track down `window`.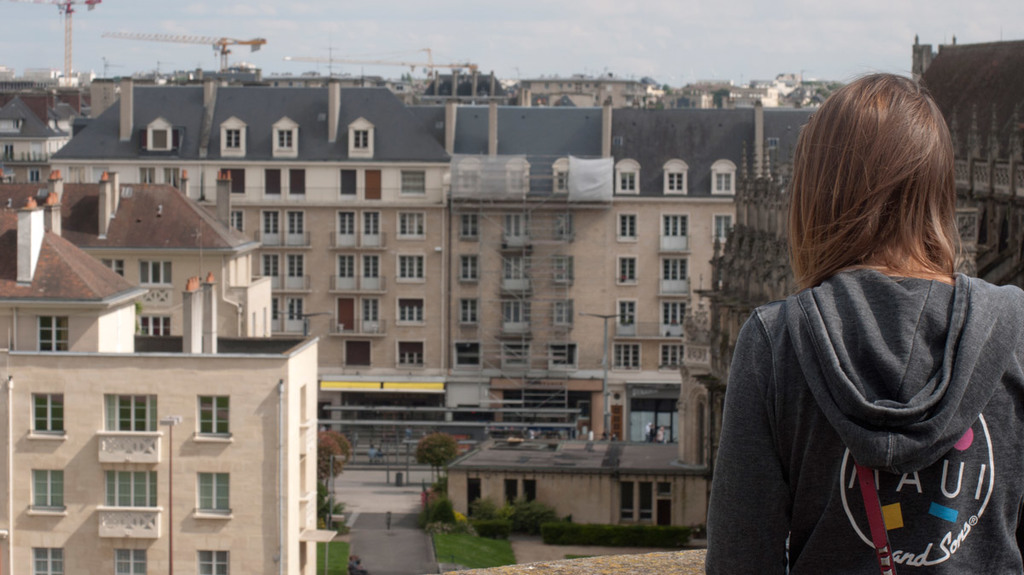
Tracked to 614:213:640:242.
